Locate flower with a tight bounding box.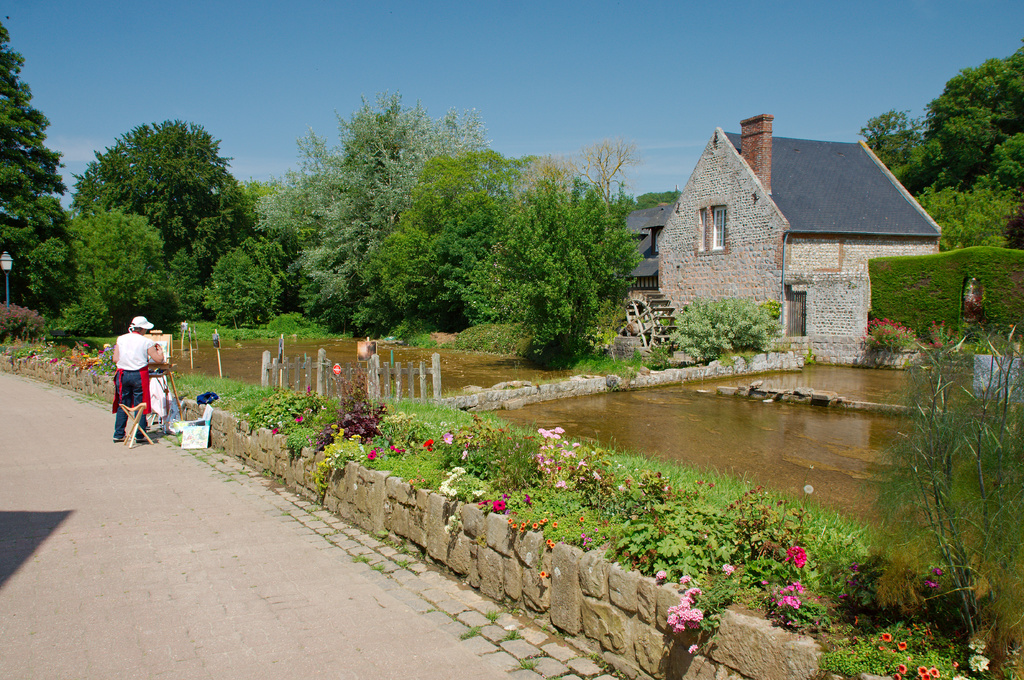
x1=925, y1=561, x2=947, y2=576.
